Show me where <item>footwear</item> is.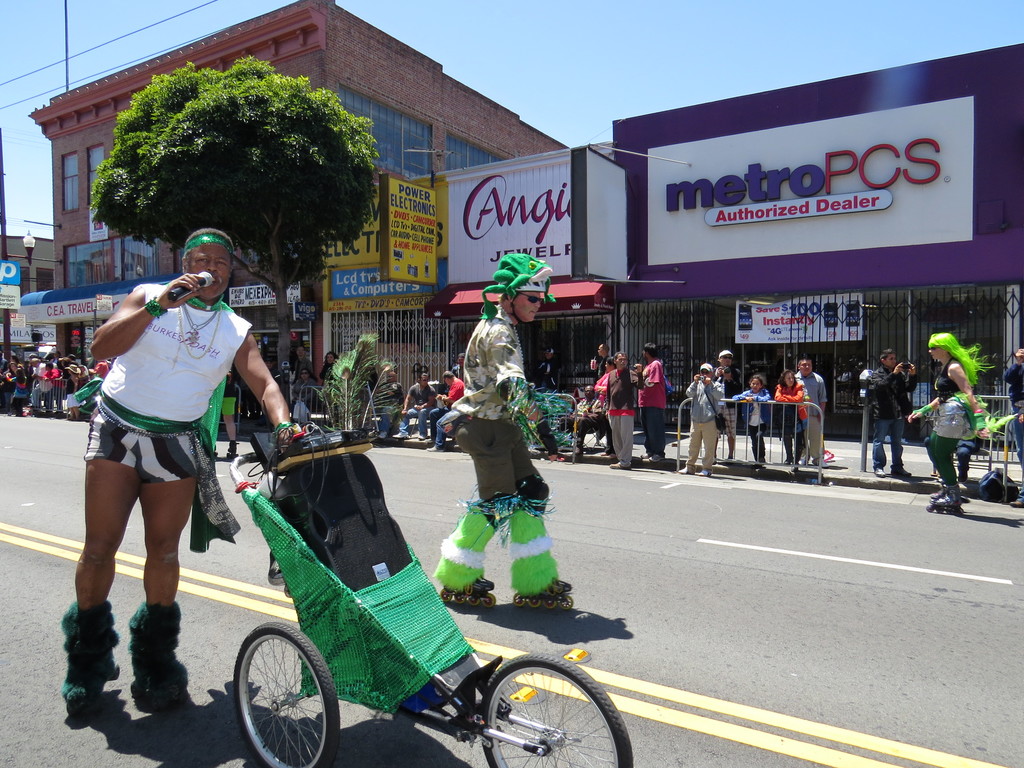
<item>footwear</item> is at detection(608, 460, 632, 472).
